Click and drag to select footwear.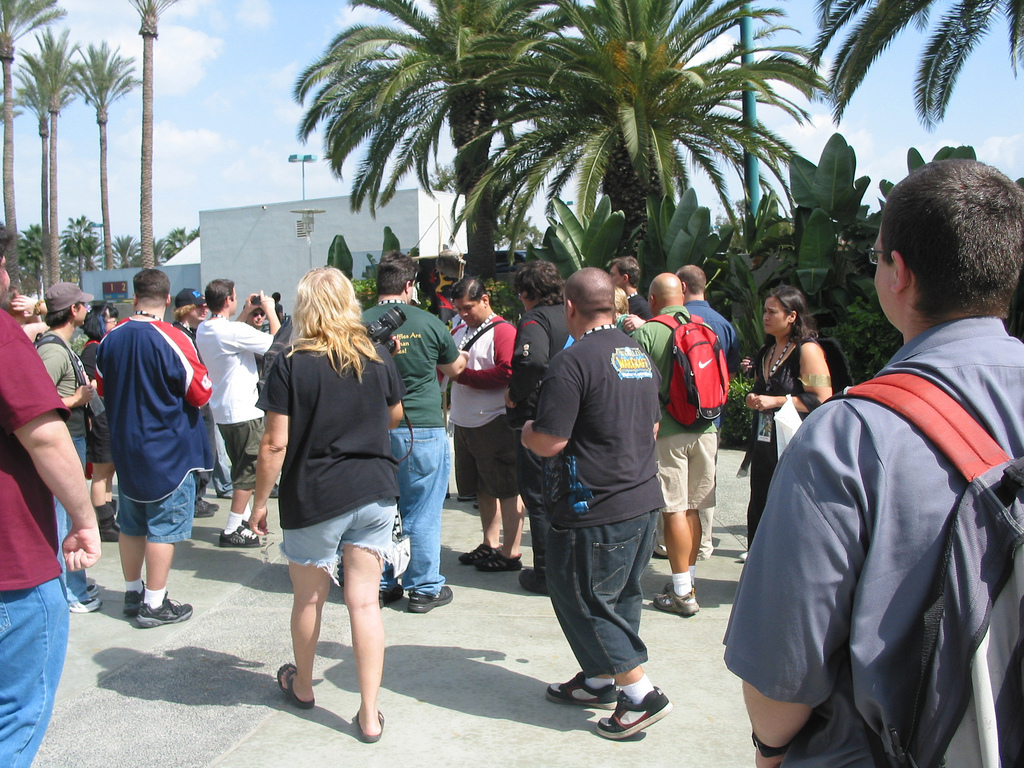
Selection: BBox(277, 657, 318, 712).
